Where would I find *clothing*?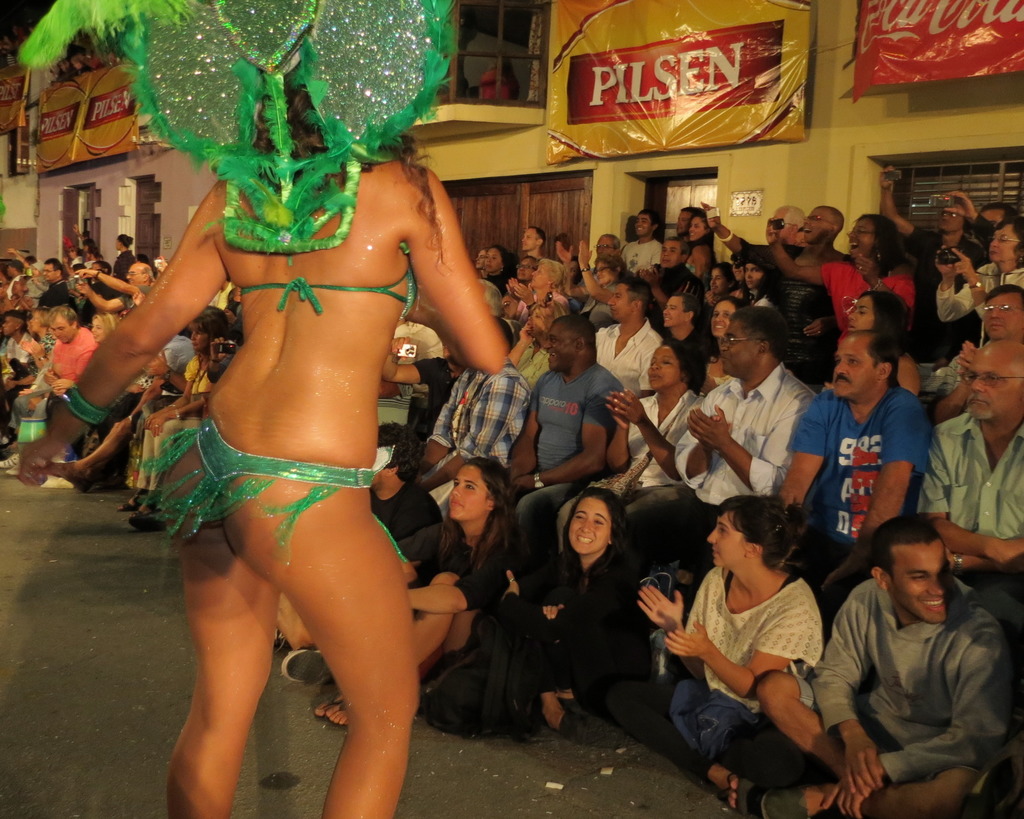
At <region>662, 322, 707, 383</region>.
